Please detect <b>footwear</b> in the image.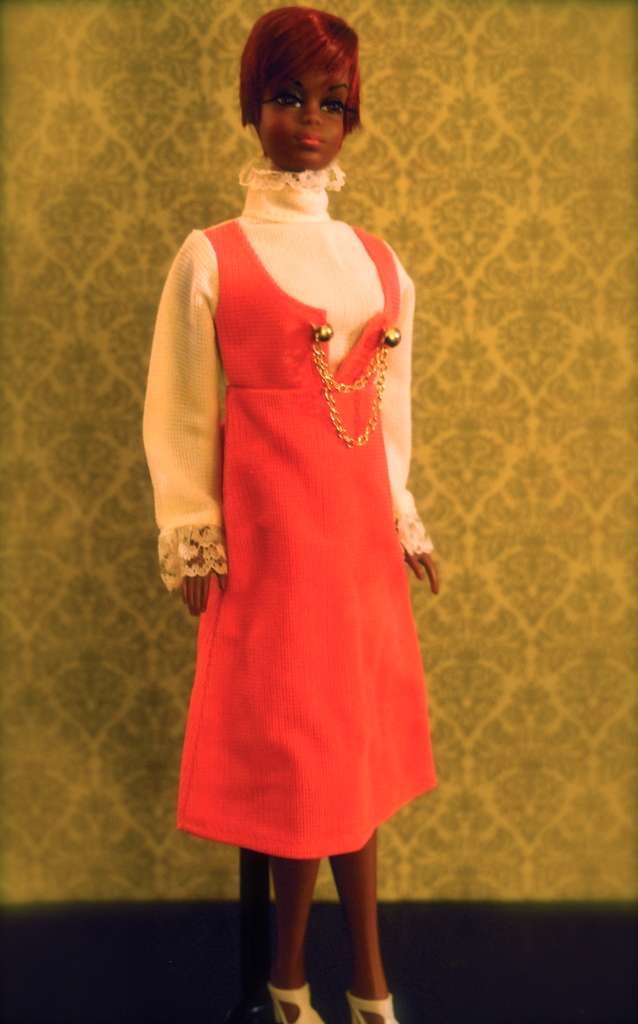
bbox(269, 982, 327, 1023).
